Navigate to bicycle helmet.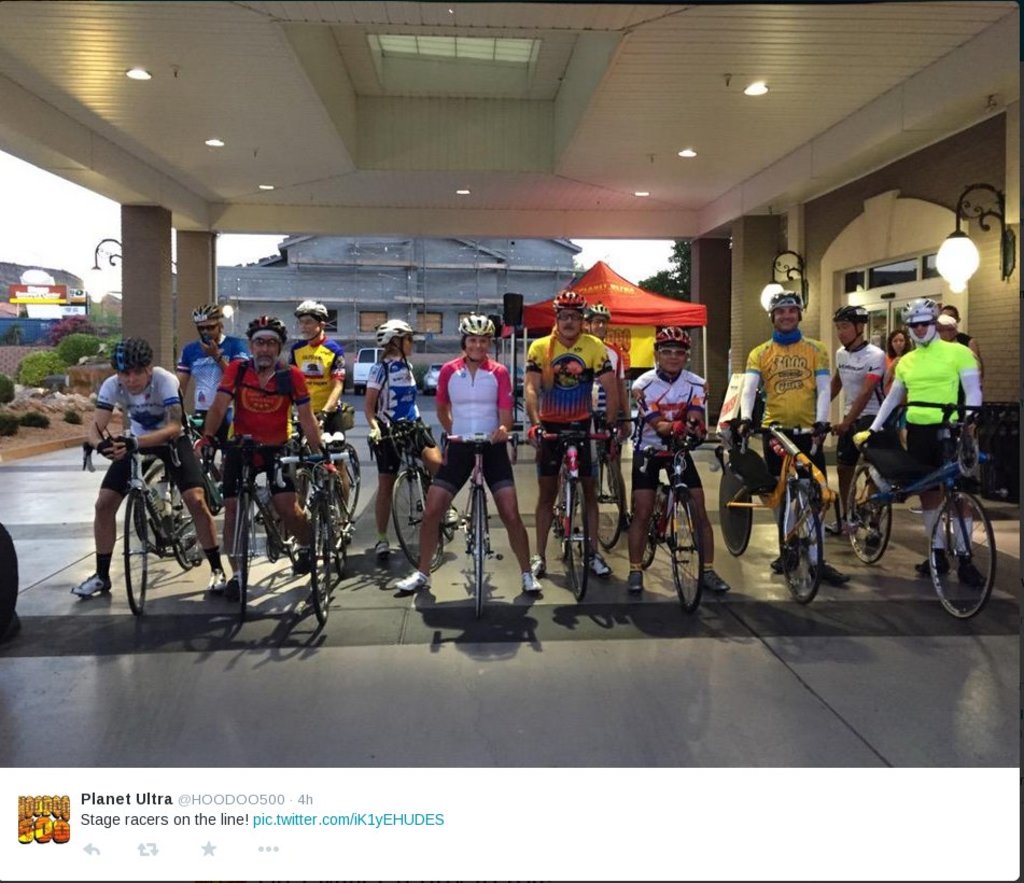
Navigation target: bbox(772, 293, 803, 317).
